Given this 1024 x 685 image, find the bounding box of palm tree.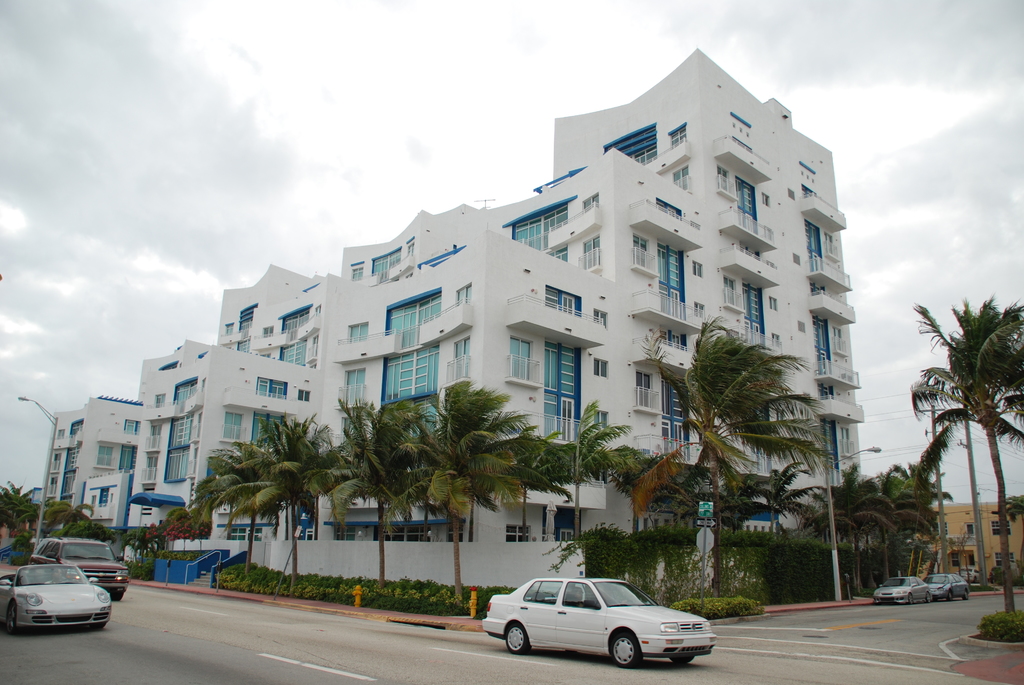
(left=434, top=381, right=562, bottom=599).
